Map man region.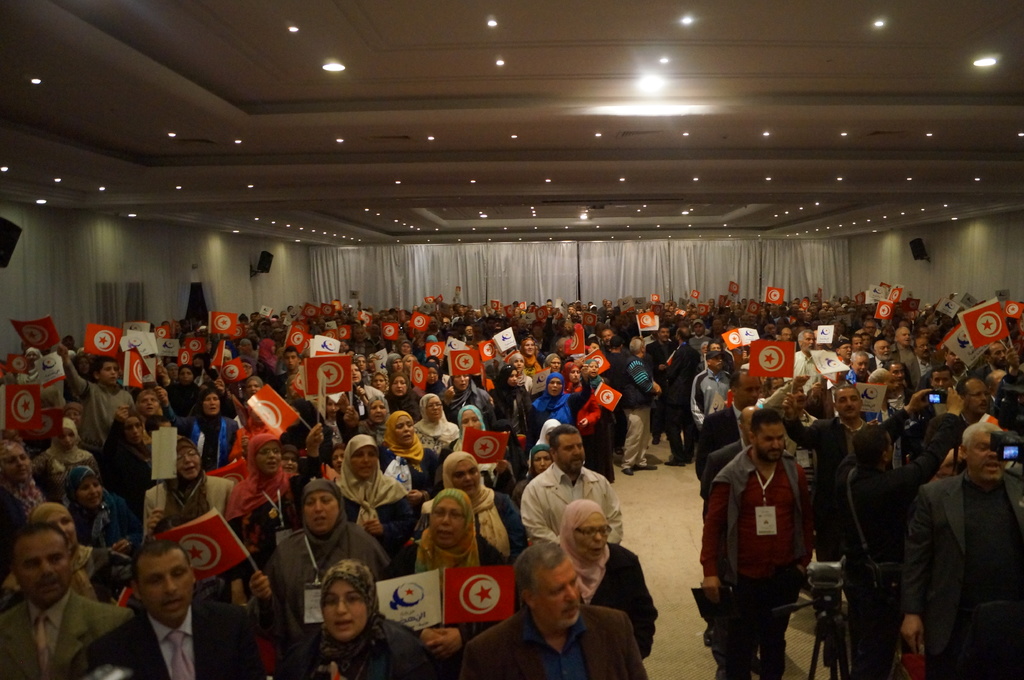
Mapped to 656,322,700,465.
